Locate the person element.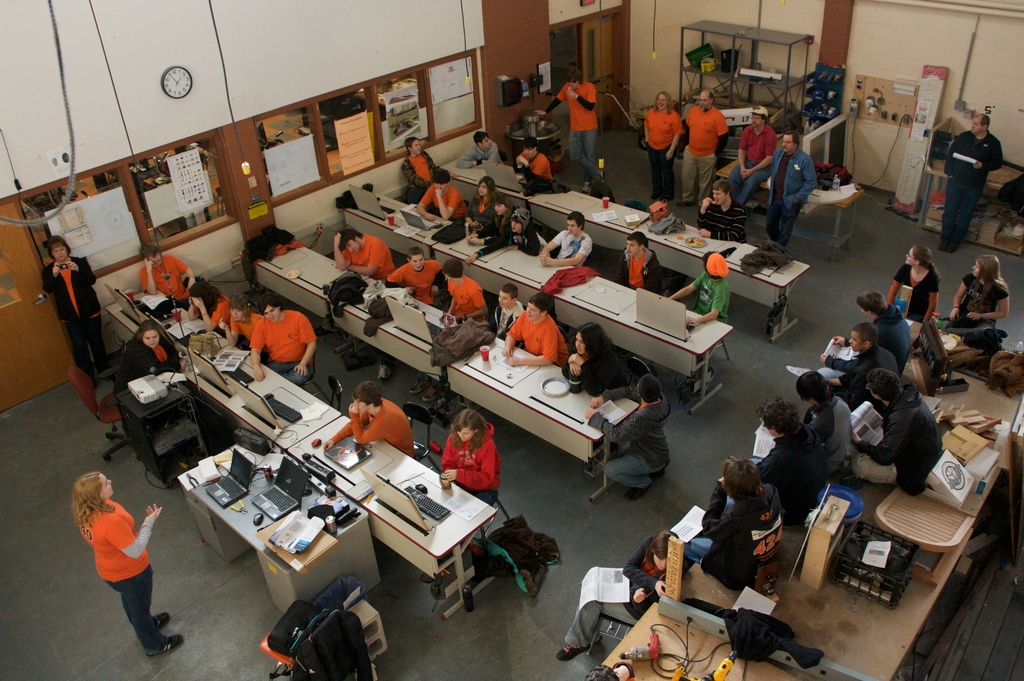
Element bbox: box(632, 91, 685, 212).
